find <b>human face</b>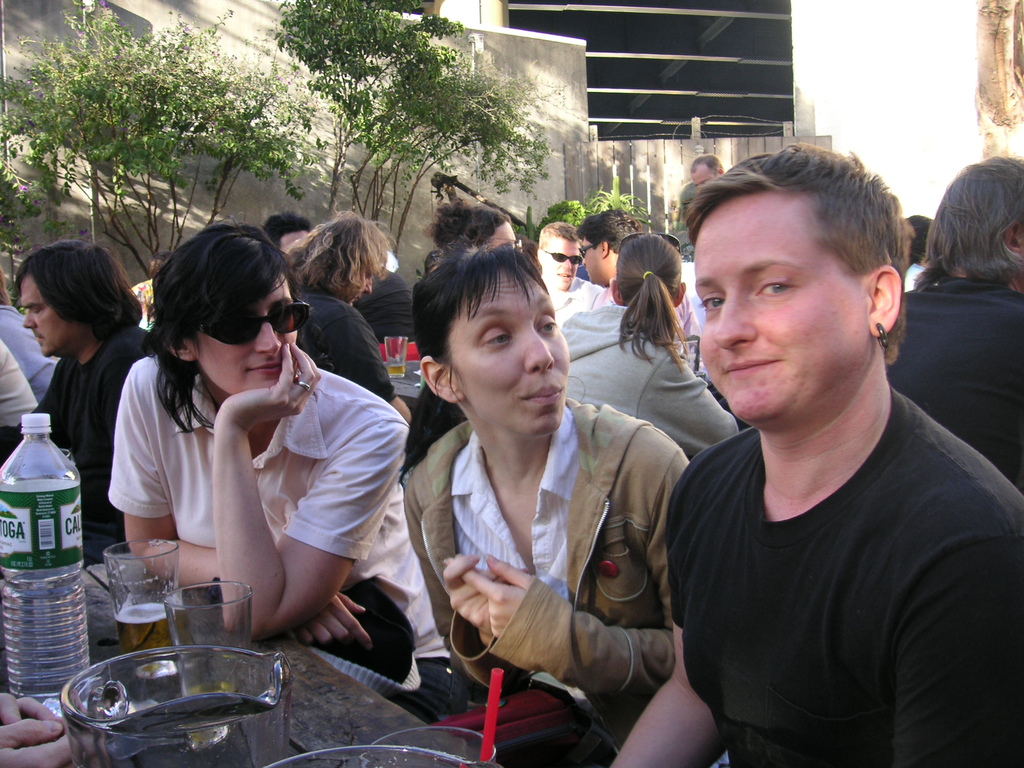
<bbox>452, 271, 572, 438</bbox>
